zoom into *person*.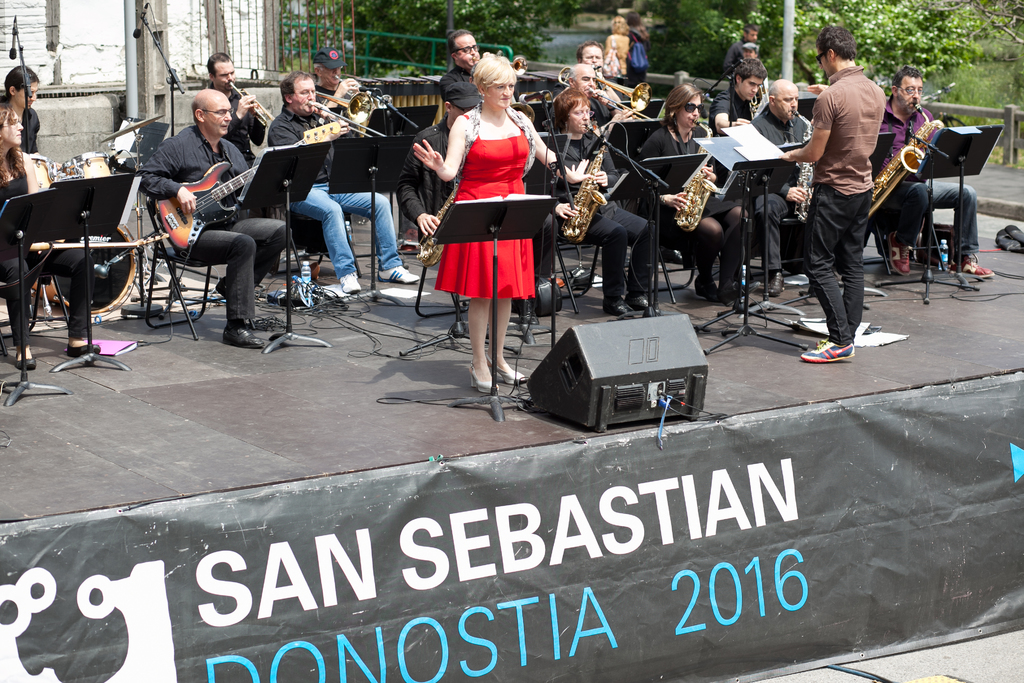
Zoom target: 578/44/608/72.
